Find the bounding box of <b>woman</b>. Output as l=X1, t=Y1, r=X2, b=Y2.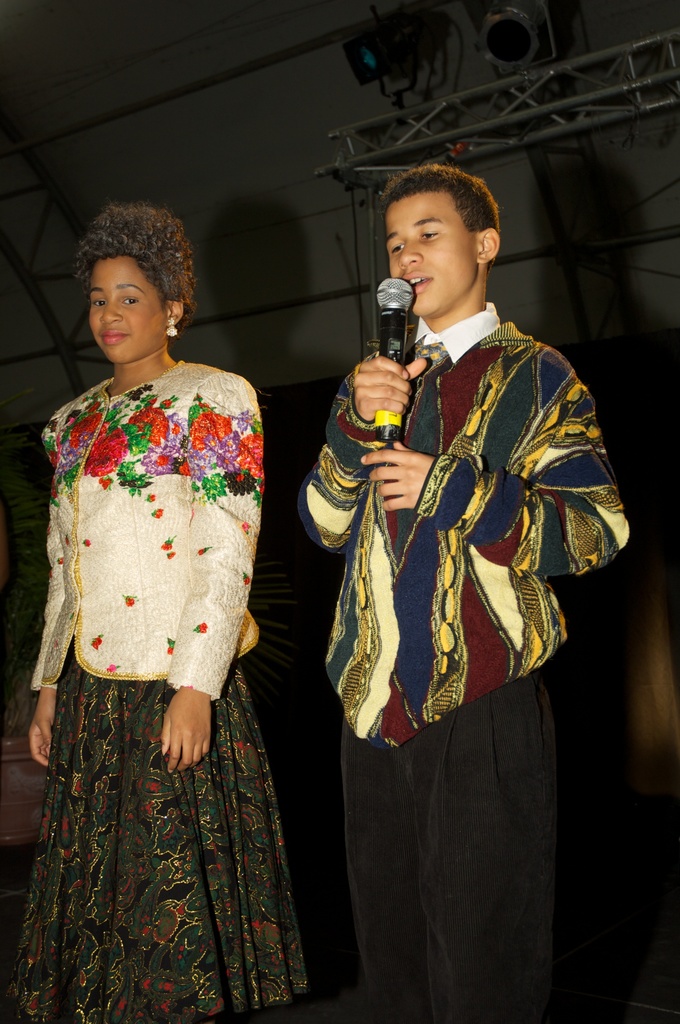
l=13, t=157, r=311, b=1004.
